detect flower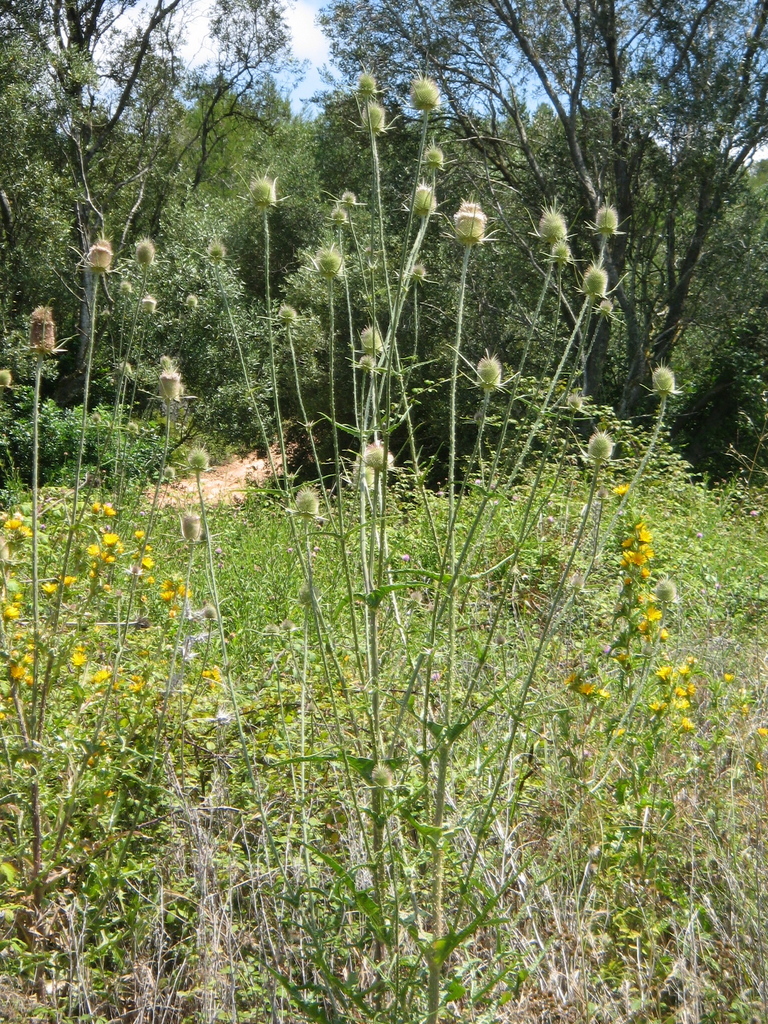
bbox=[632, 598, 672, 637]
